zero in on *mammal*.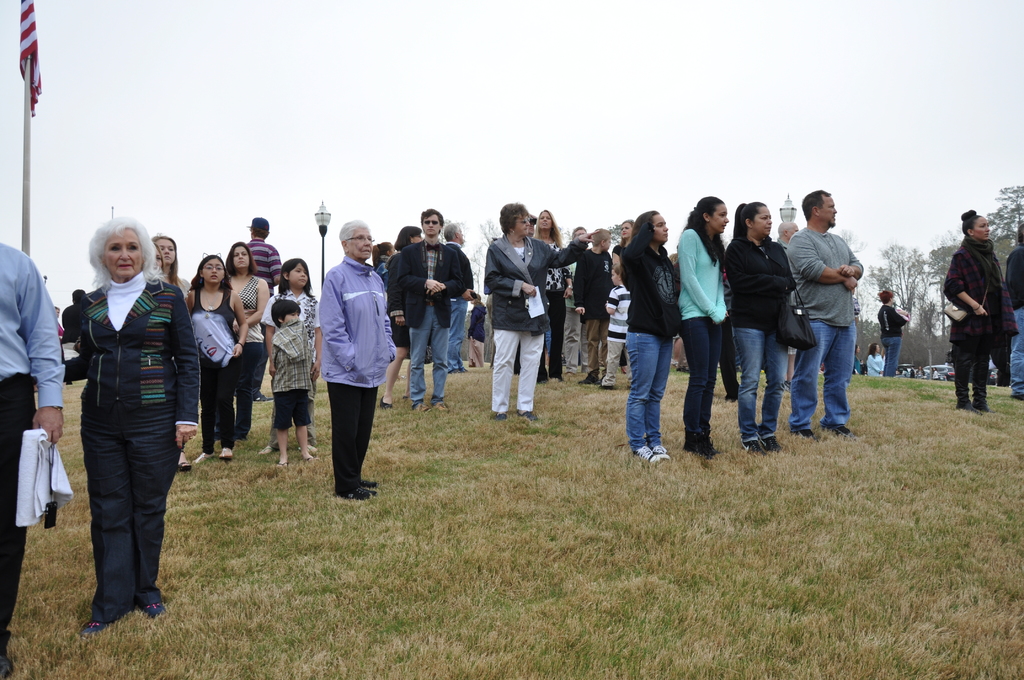
Zeroed in: left=0, top=241, right=68, bottom=679.
